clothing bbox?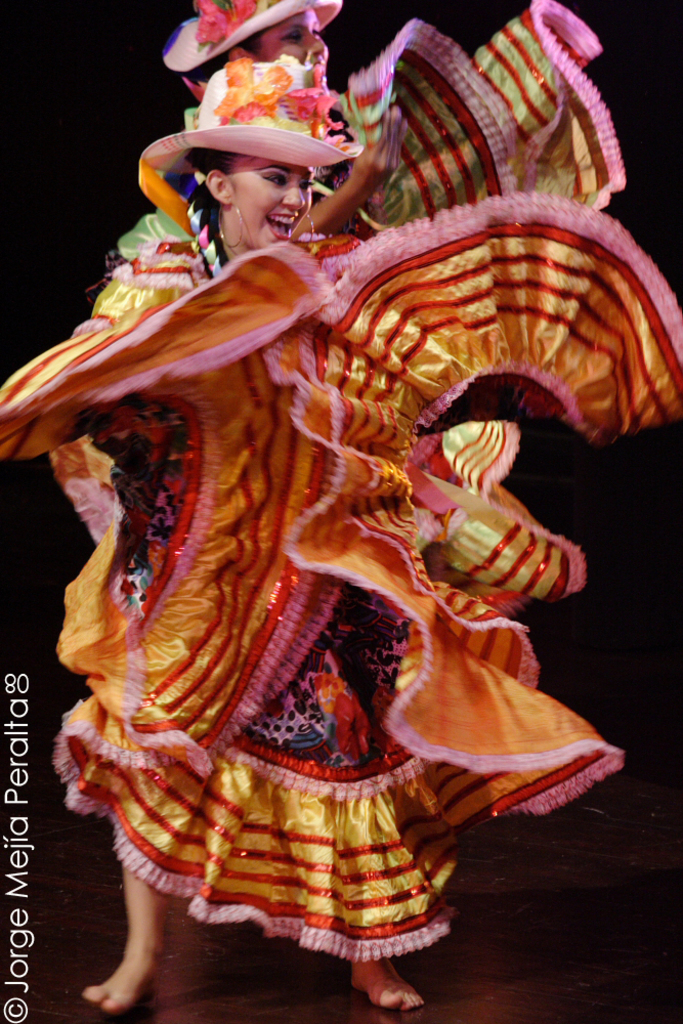
Rect(0, 0, 682, 970)
